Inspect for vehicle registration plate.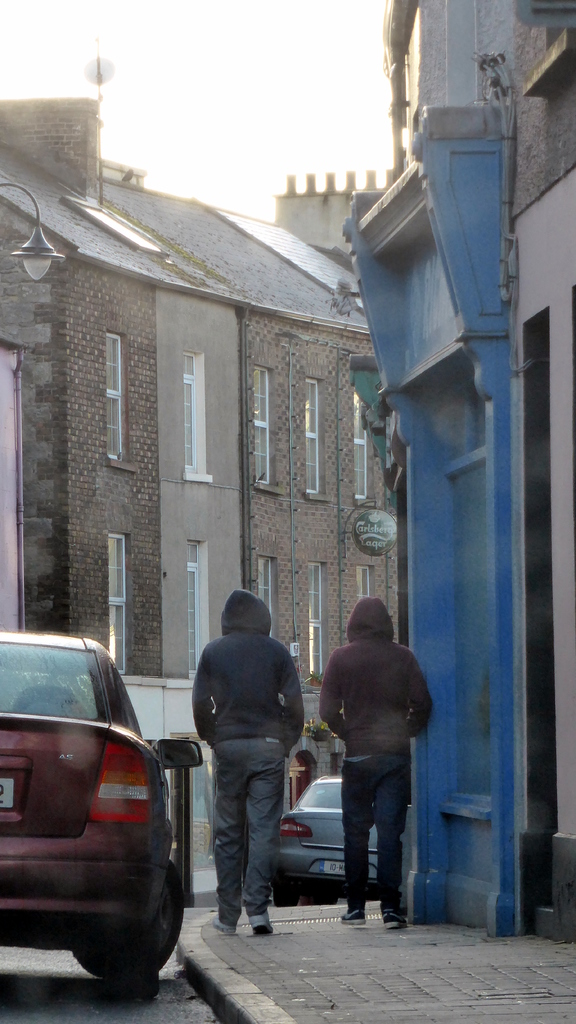
Inspection: l=320, t=860, r=344, b=879.
